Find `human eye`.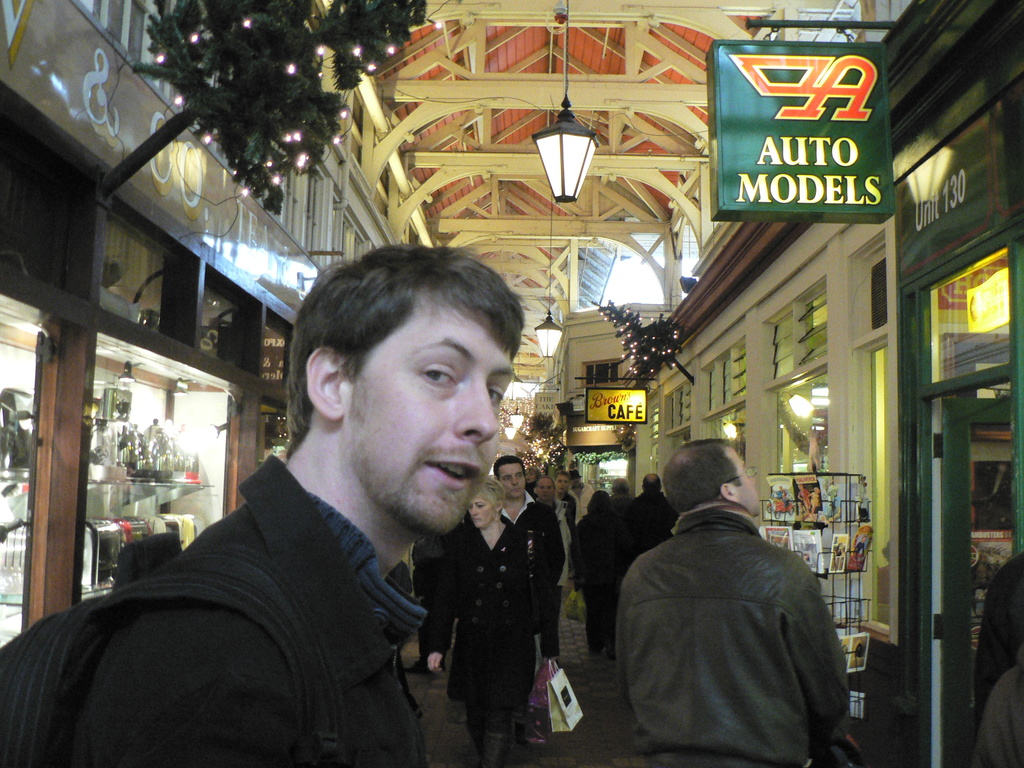
468/504/471/509.
